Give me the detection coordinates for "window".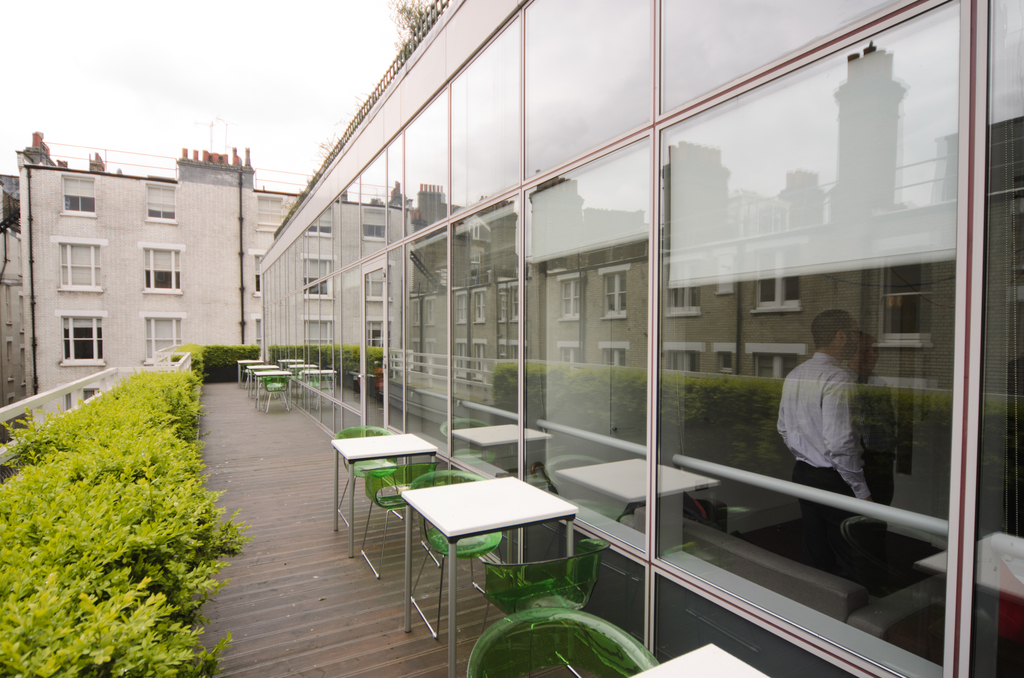
region(252, 311, 264, 345).
